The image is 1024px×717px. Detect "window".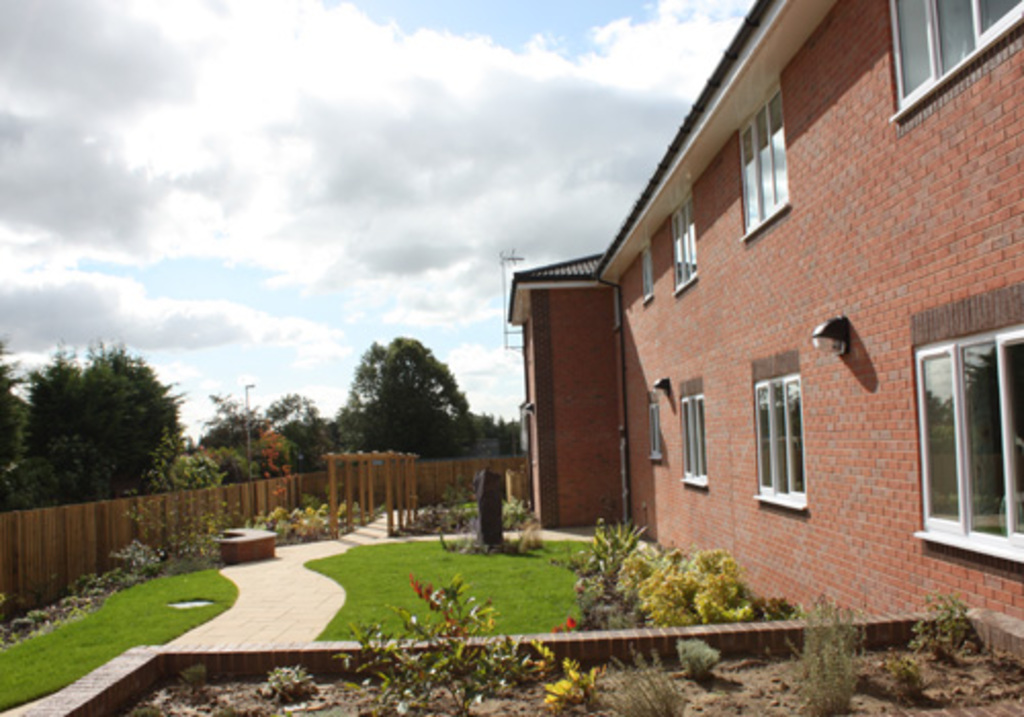
Detection: select_region(643, 397, 666, 463).
